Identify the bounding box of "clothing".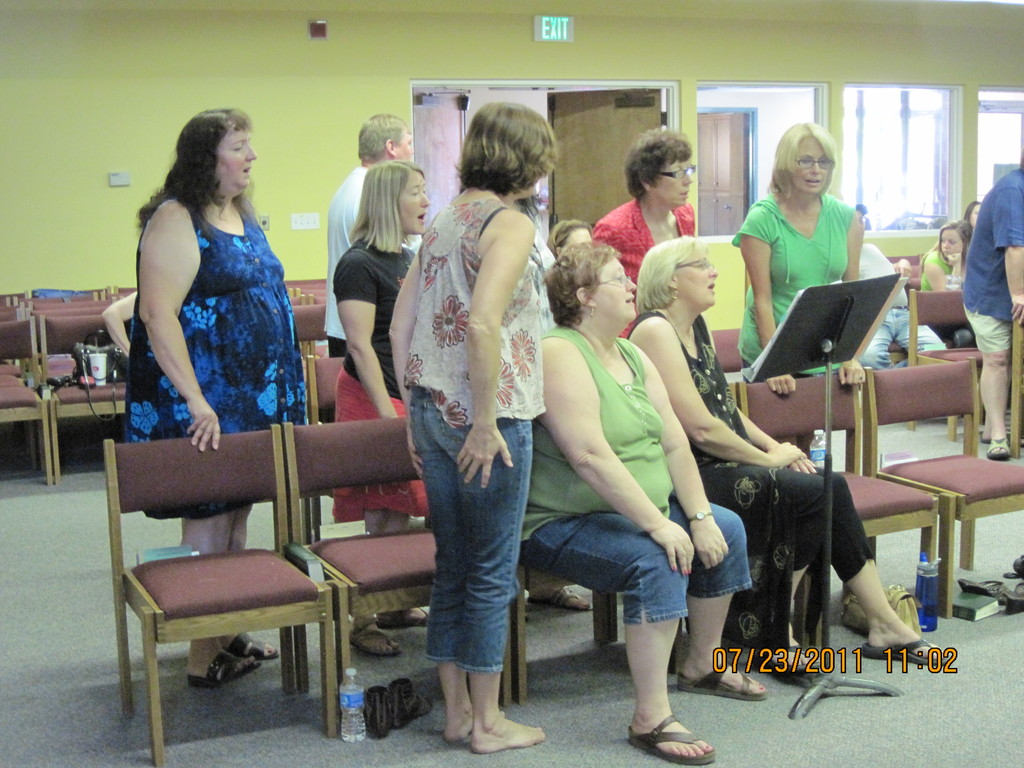
(134, 167, 294, 461).
